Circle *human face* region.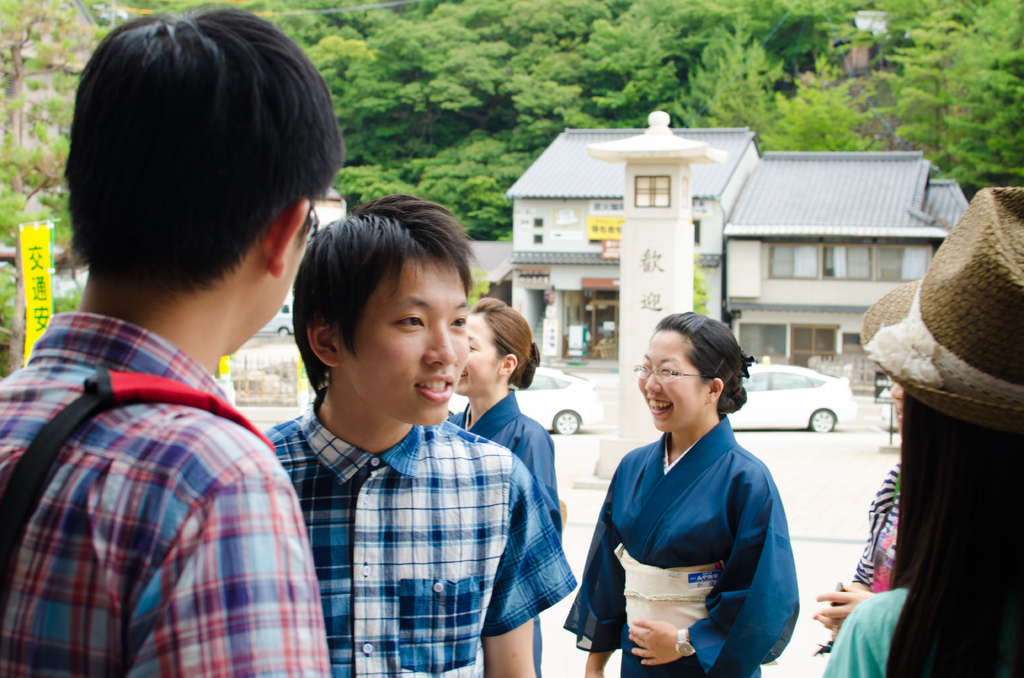
Region: [left=636, top=332, right=700, bottom=432].
